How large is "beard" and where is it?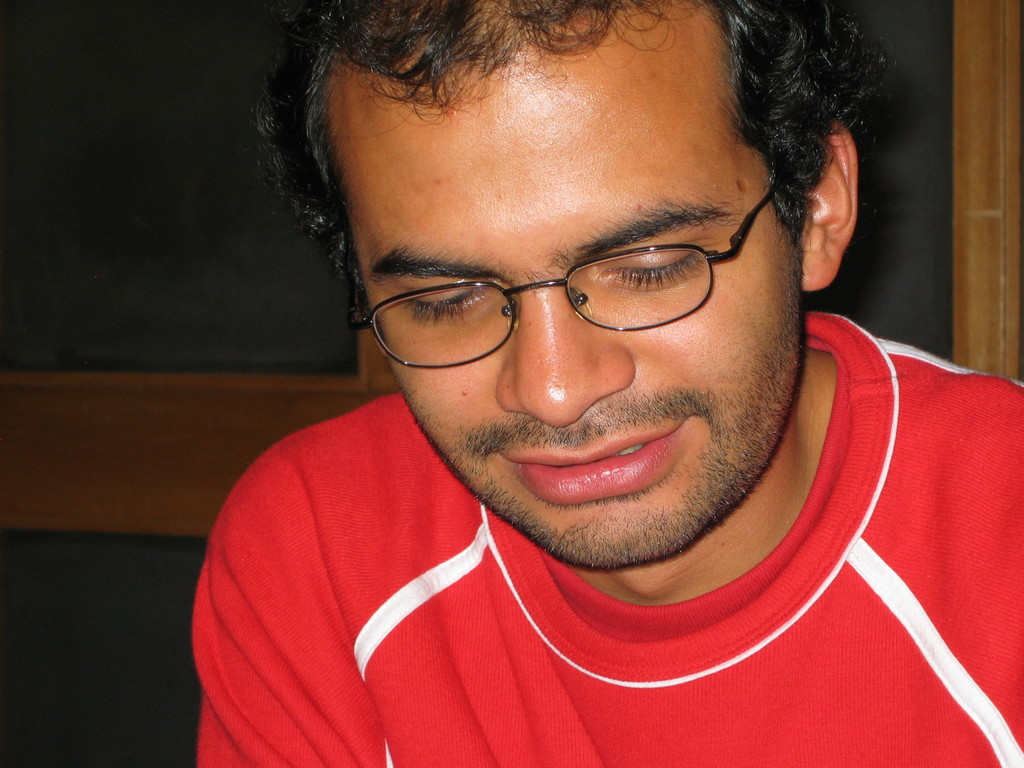
Bounding box: [412,254,806,570].
